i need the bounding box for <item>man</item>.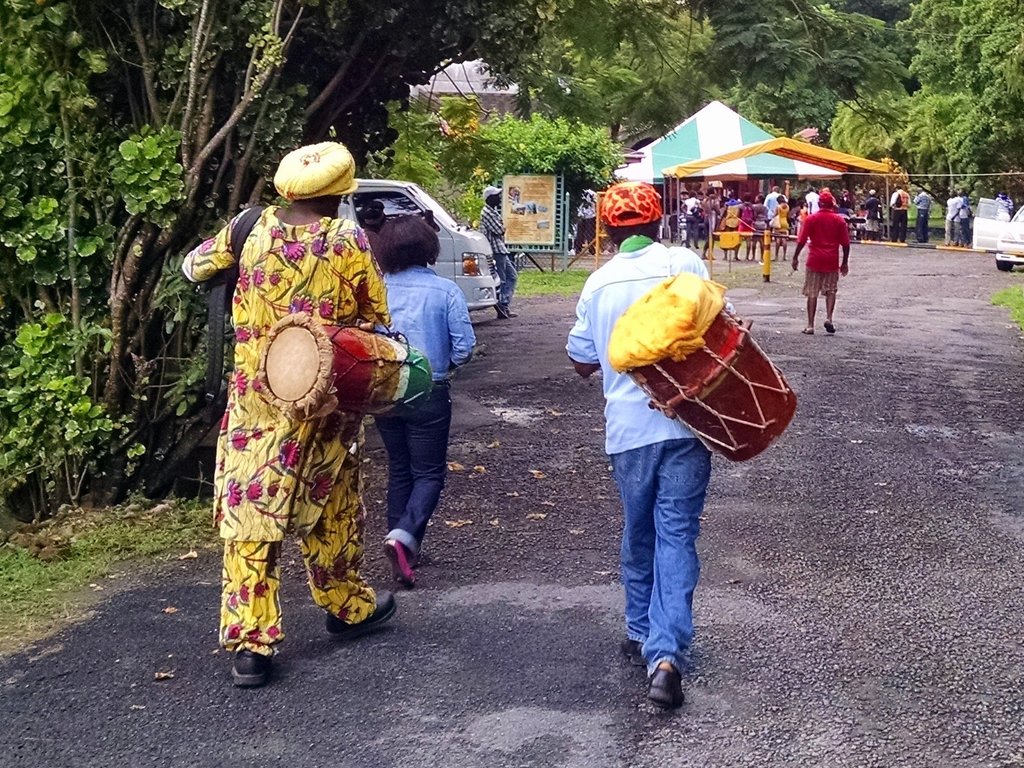
Here it is: left=909, top=188, right=931, bottom=240.
